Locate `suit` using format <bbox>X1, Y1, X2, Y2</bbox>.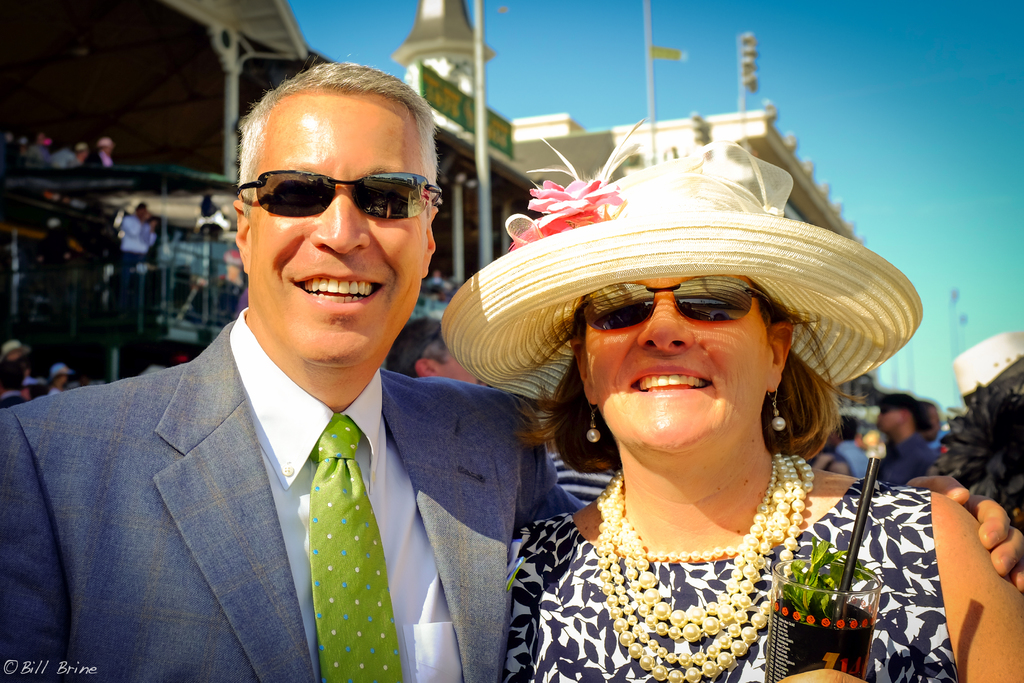
<bbox>19, 283, 487, 670</bbox>.
